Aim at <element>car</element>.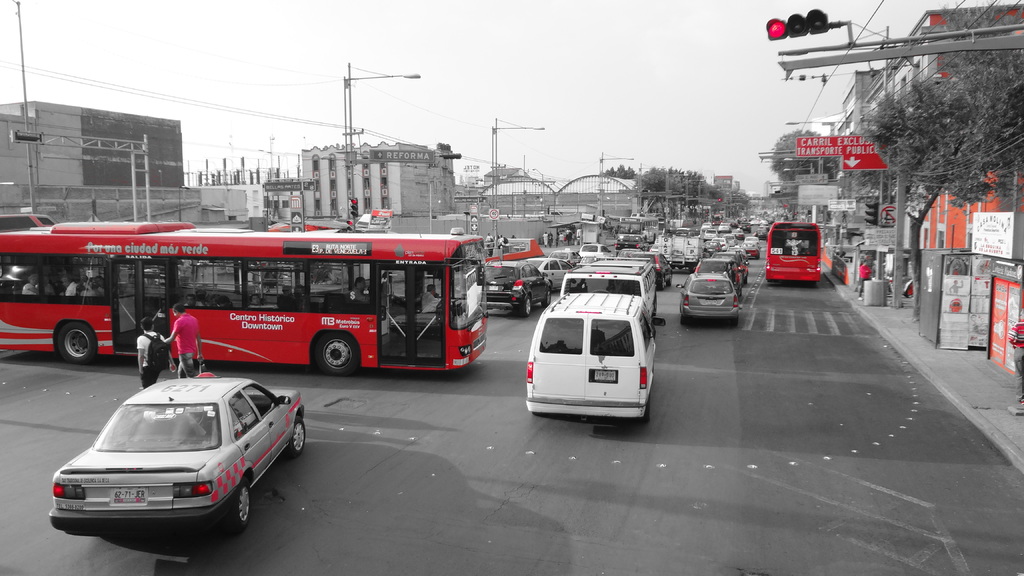
Aimed at region(51, 374, 308, 533).
